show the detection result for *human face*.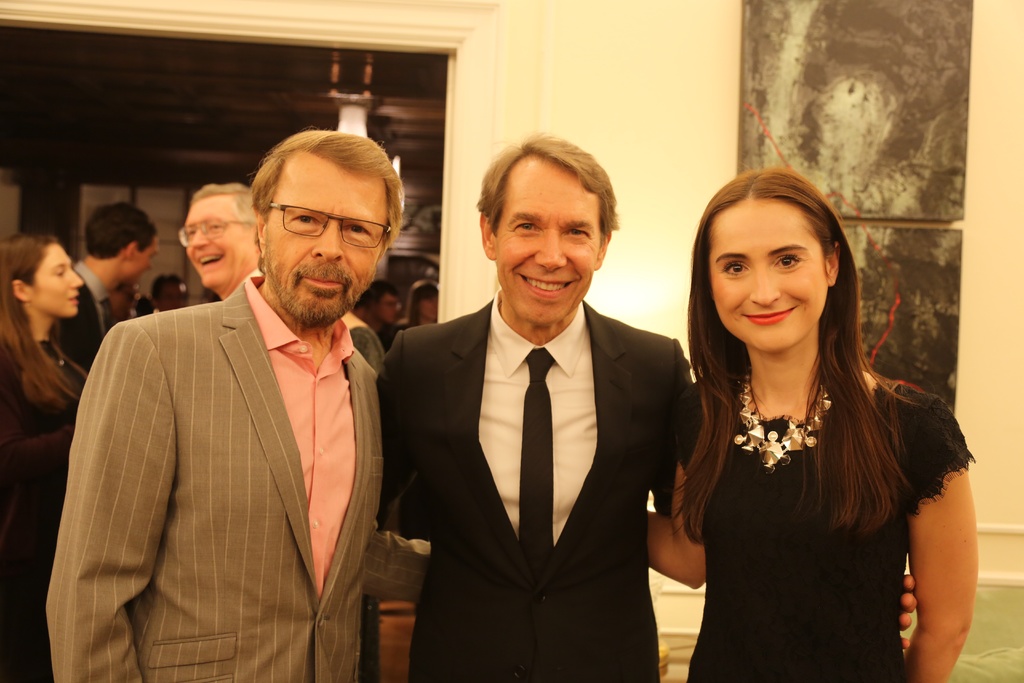
box(715, 199, 826, 350).
